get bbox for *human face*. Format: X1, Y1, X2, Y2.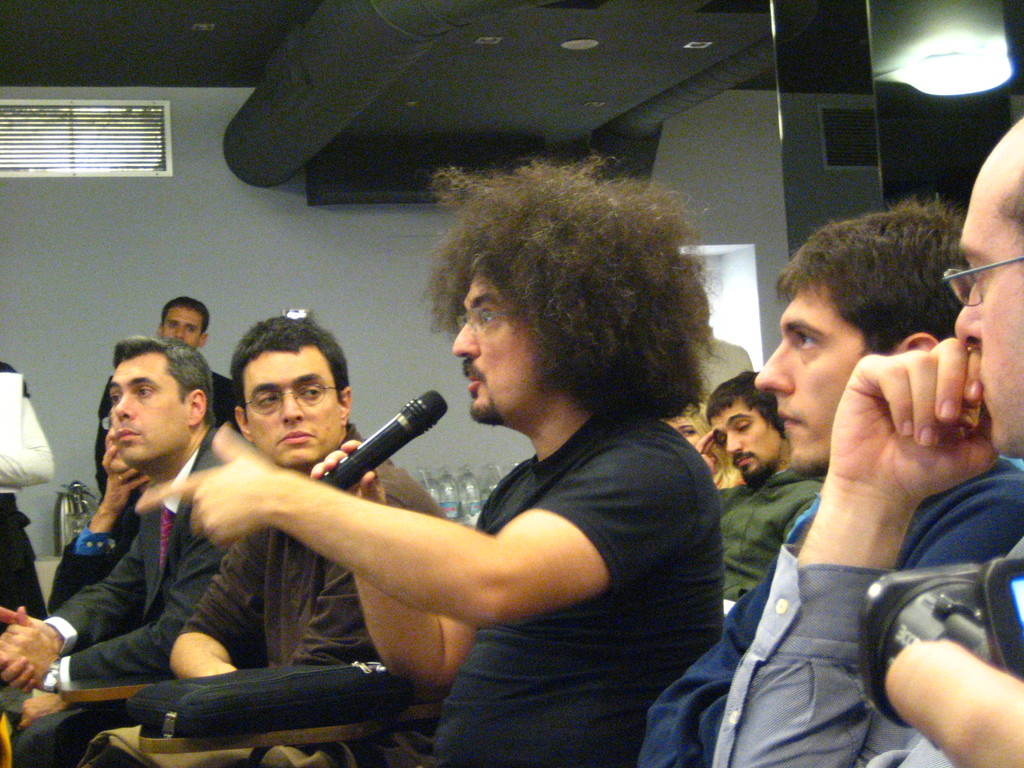
104, 356, 185, 473.
